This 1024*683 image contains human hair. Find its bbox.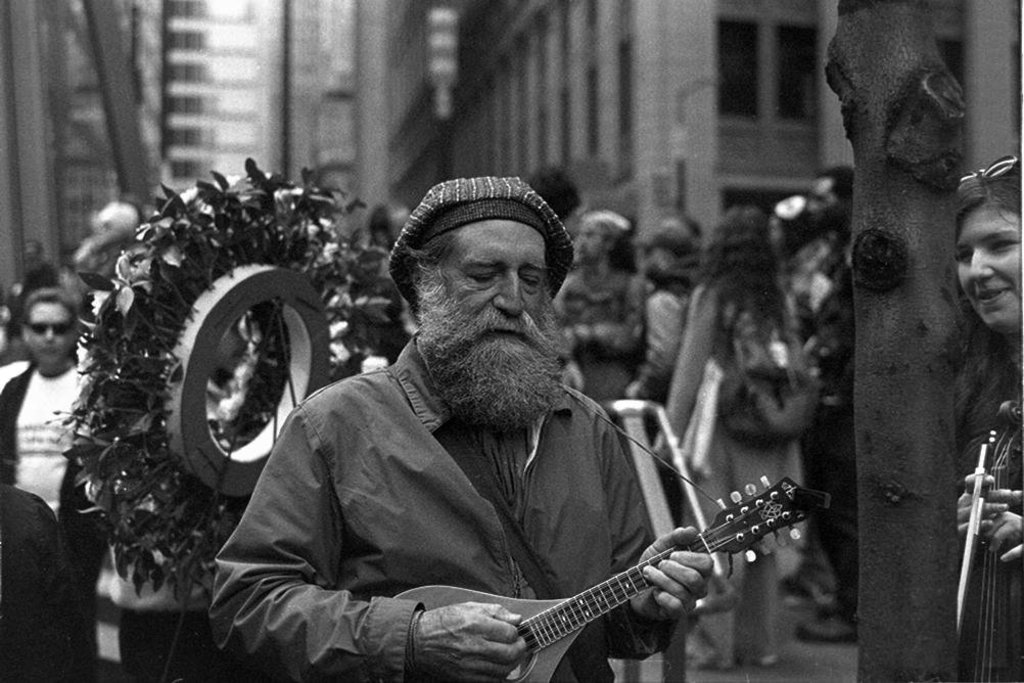
rect(7, 258, 62, 329).
